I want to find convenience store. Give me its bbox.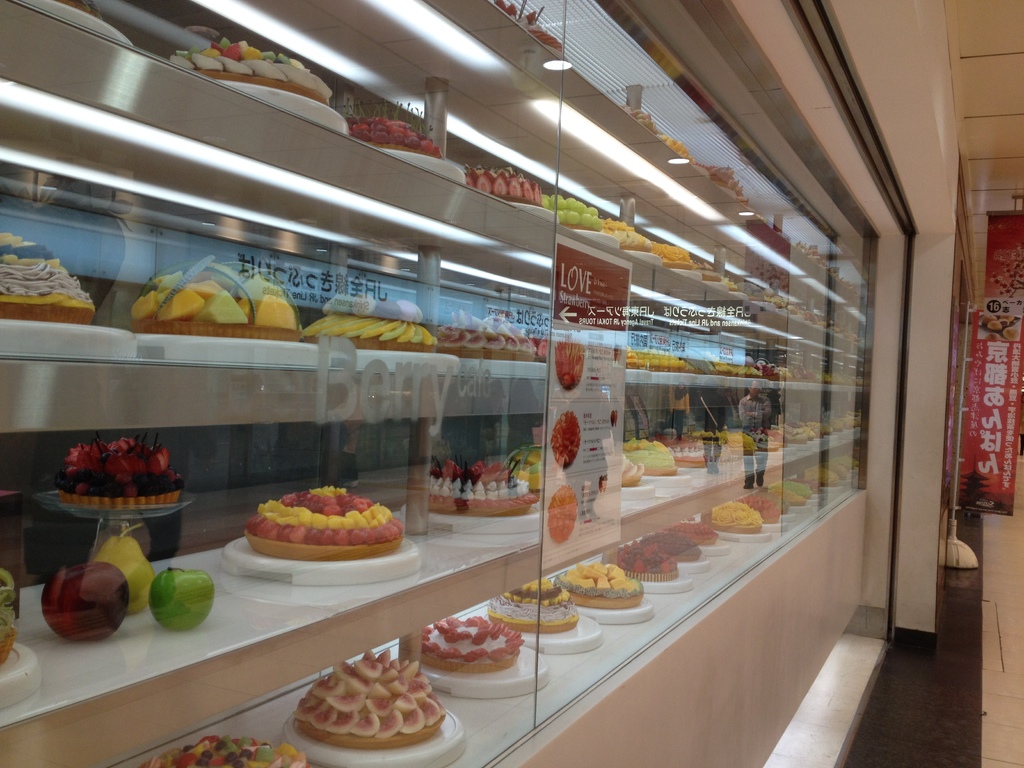
(left=0, top=0, right=918, bottom=767).
